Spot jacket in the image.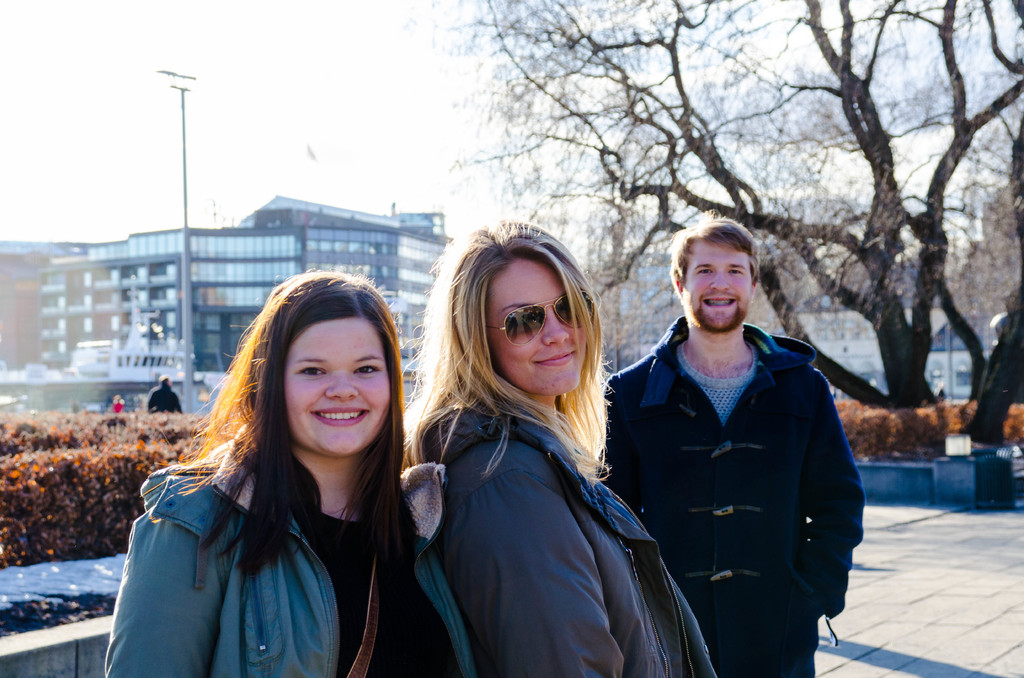
jacket found at 402:400:722:677.
